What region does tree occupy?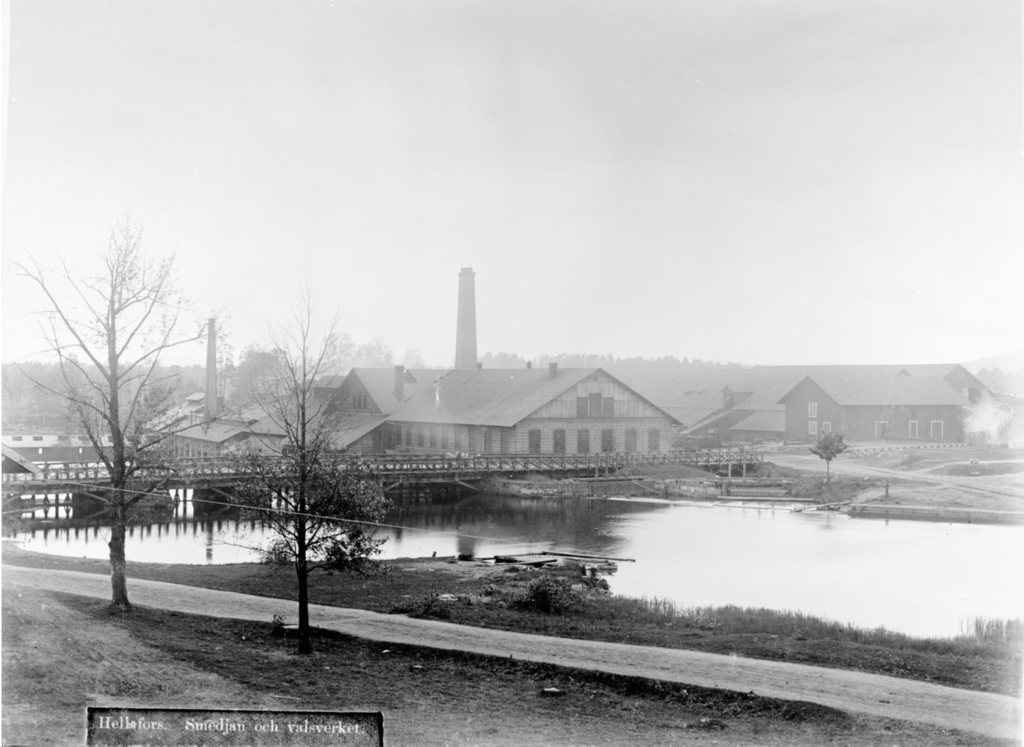
238, 420, 396, 561.
